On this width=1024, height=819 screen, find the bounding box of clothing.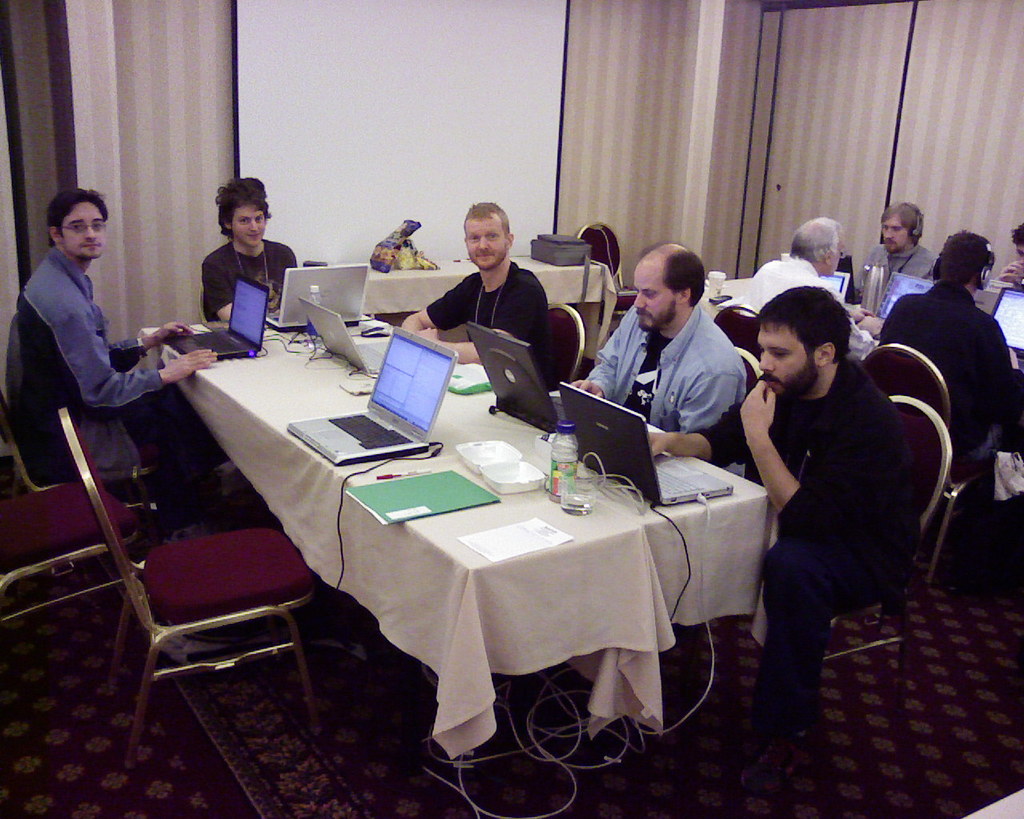
Bounding box: 426/258/549/384.
